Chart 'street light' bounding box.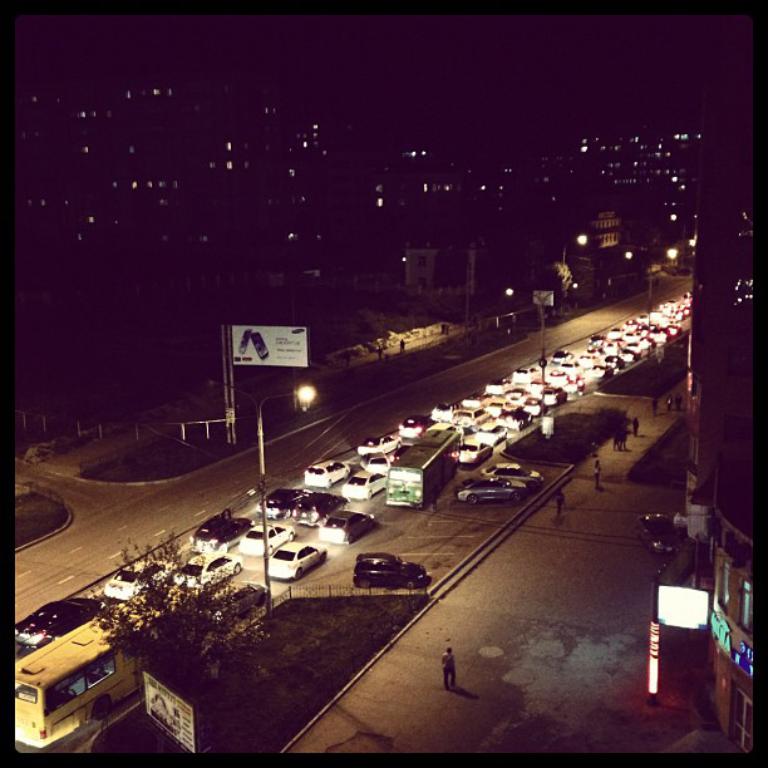
Charted: [555,231,589,315].
